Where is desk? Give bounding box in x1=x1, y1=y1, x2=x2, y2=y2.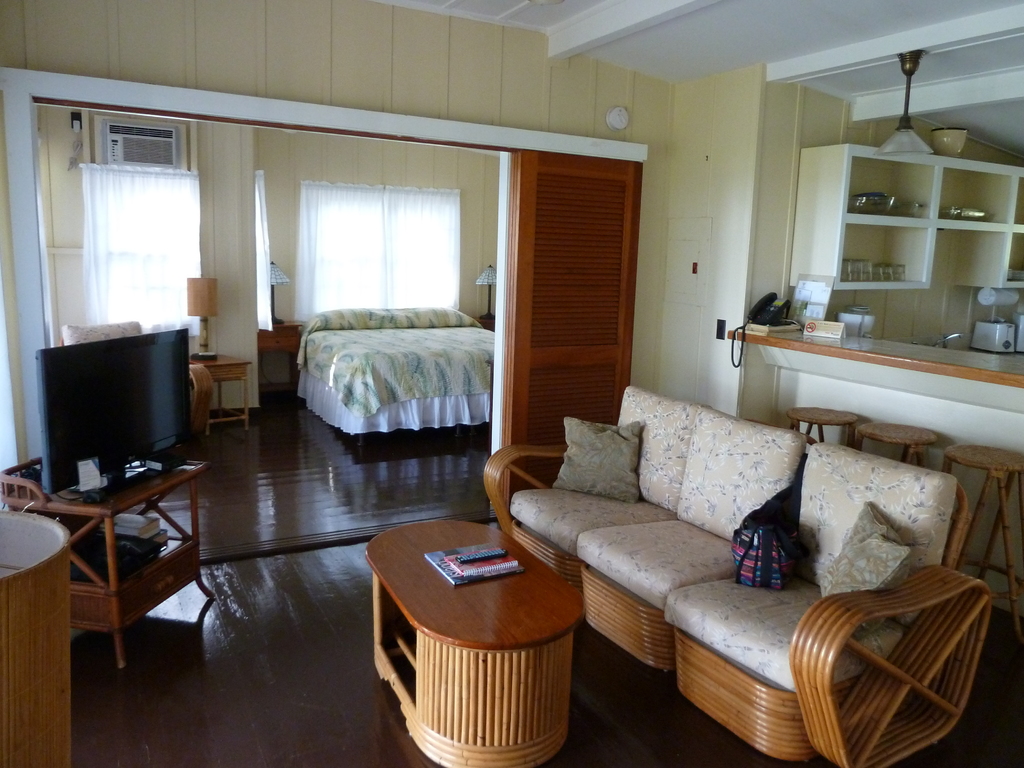
x1=30, y1=431, x2=204, y2=666.
